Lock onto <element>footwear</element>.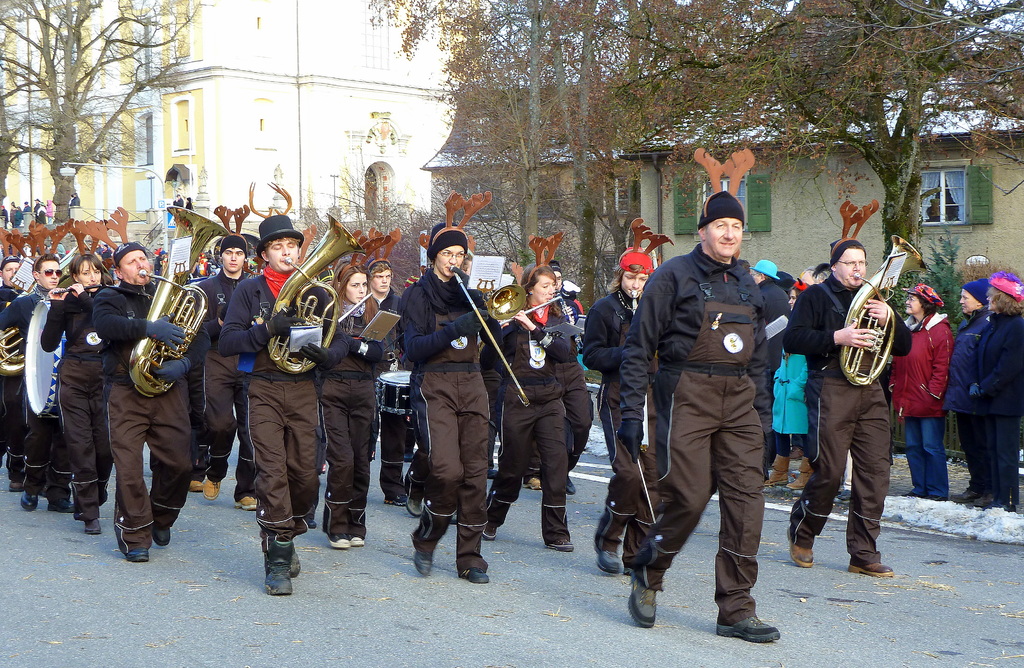
Locked: left=306, top=521, right=316, bottom=528.
